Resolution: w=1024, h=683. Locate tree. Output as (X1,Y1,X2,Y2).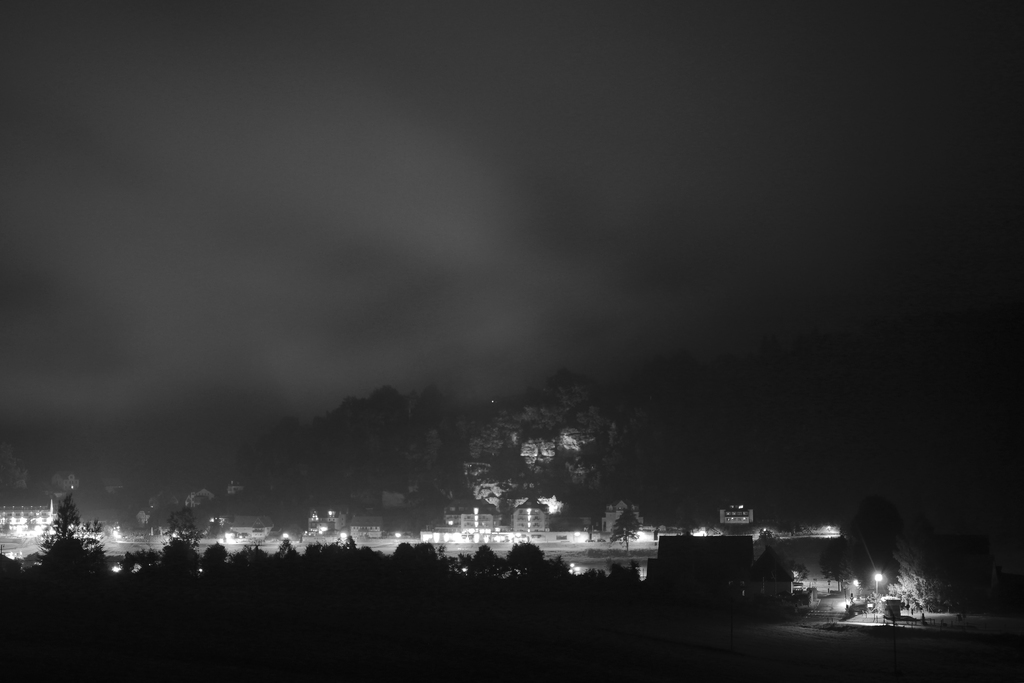
(295,534,343,577).
